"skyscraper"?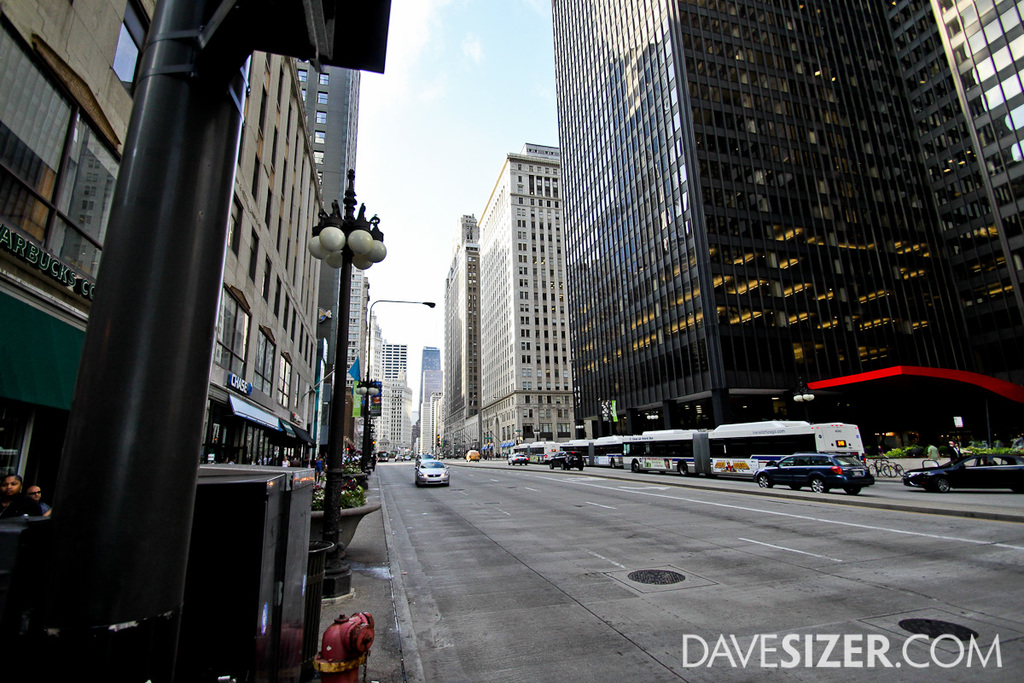
<box>415,340,444,460</box>
